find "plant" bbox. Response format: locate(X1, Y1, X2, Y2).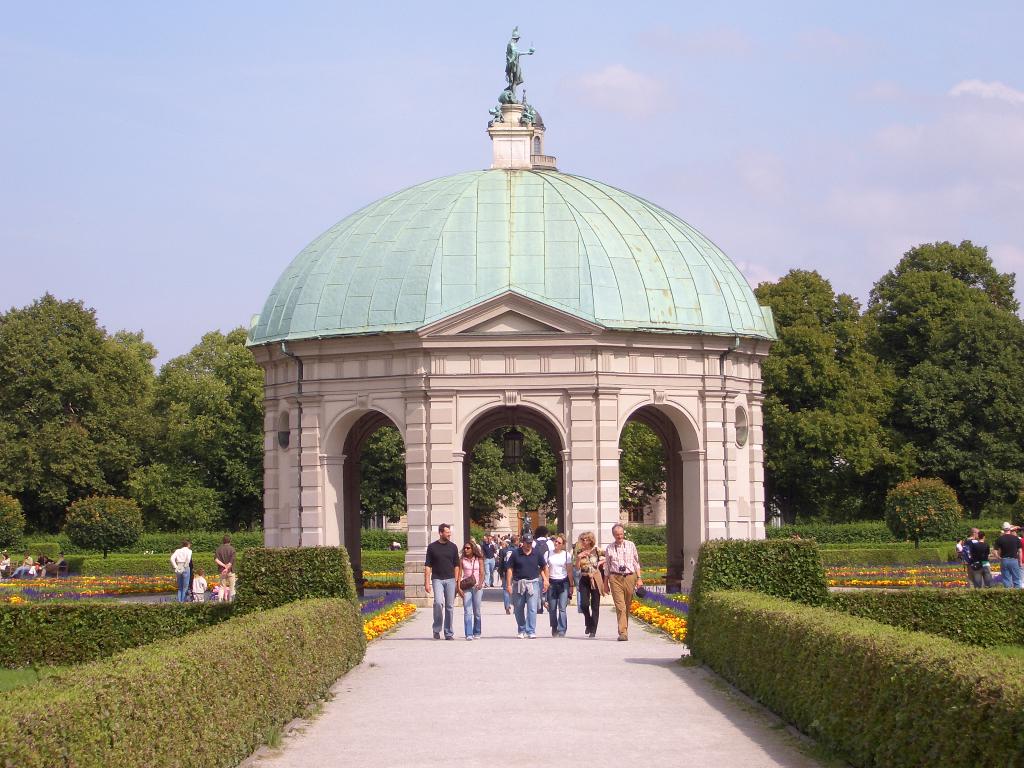
locate(3, 492, 29, 566).
